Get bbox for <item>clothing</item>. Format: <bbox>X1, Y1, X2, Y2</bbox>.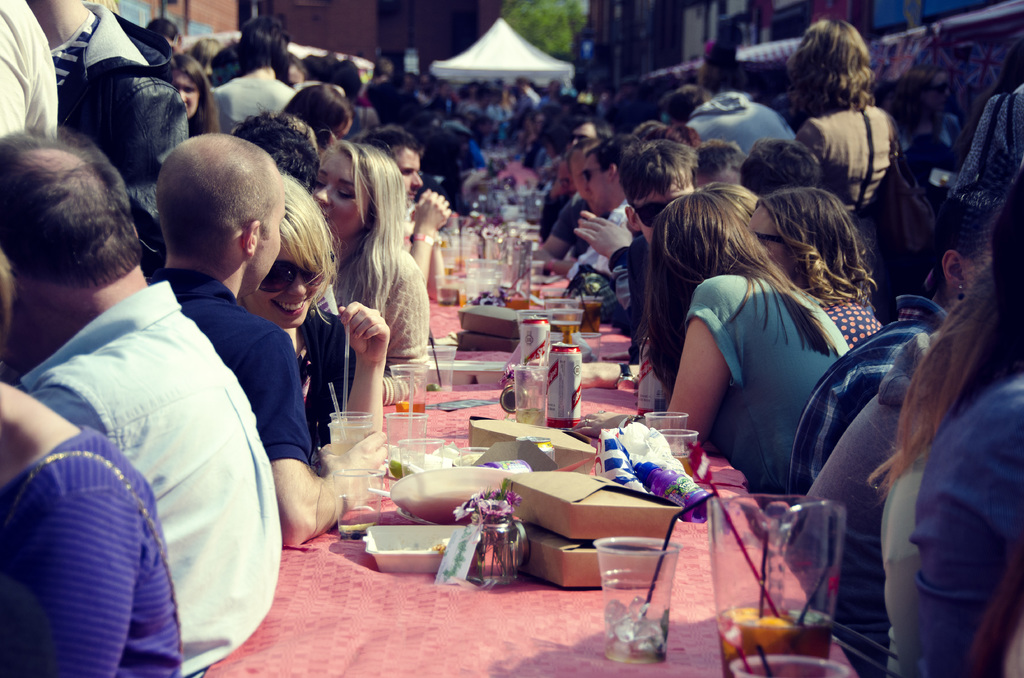
<bbox>146, 271, 315, 481</bbox>.
